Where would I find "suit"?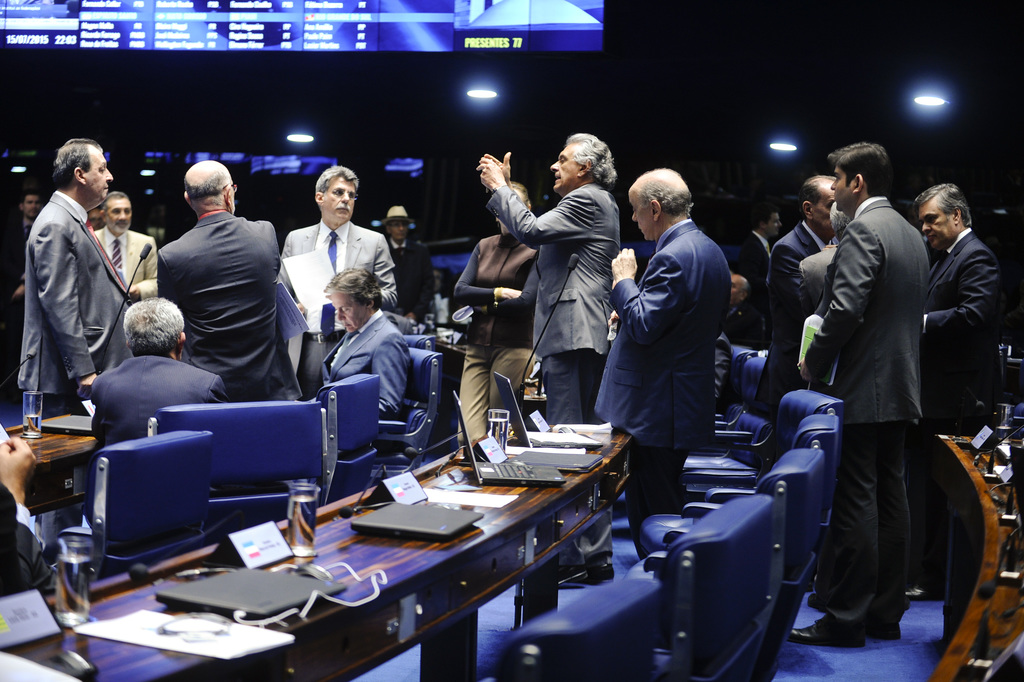
At crop(727, 296, 762, 350).
